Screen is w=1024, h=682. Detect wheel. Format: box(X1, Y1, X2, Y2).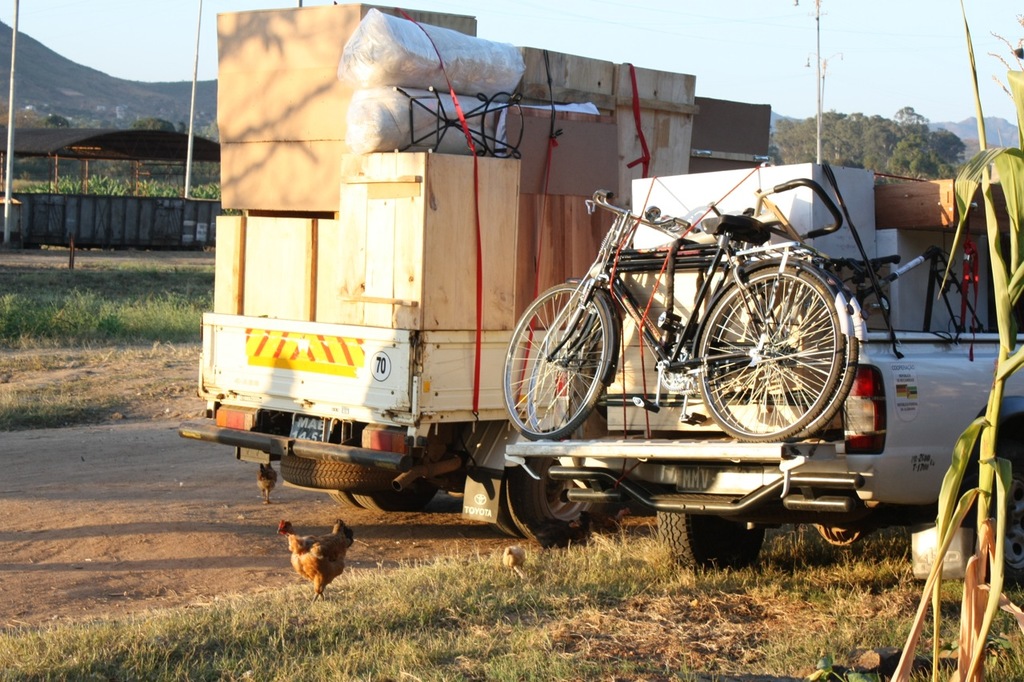
box(654, 506, 770, 572).
